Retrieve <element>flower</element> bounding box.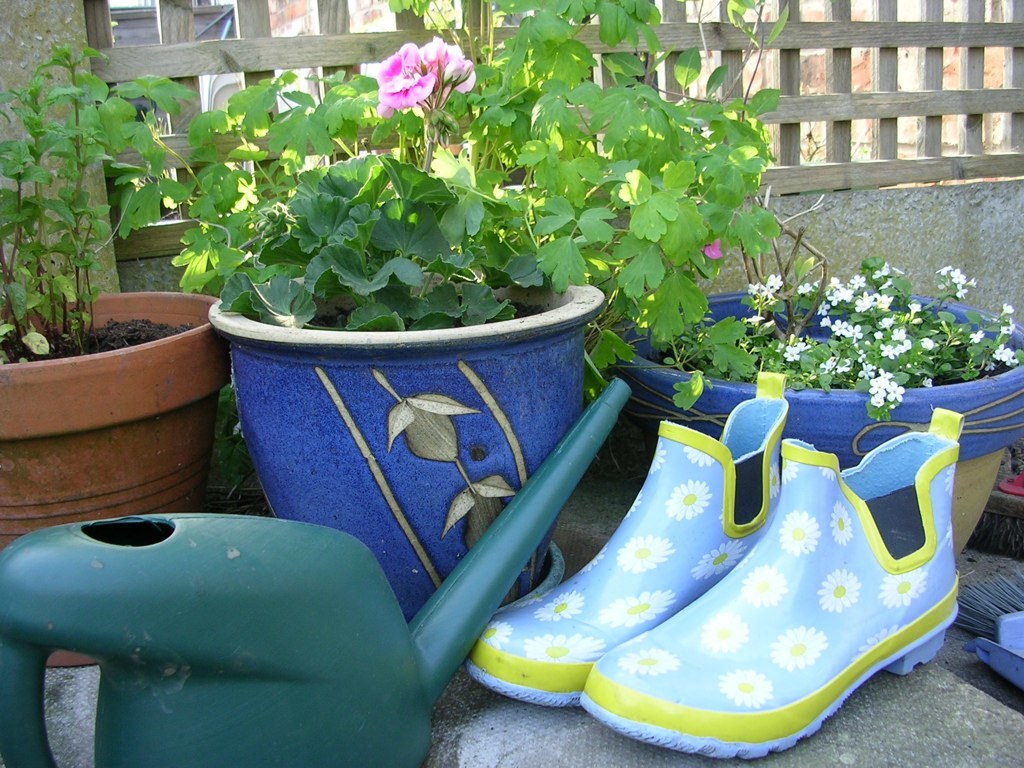
Bounding box: crop(700, 607, 753, 653).
